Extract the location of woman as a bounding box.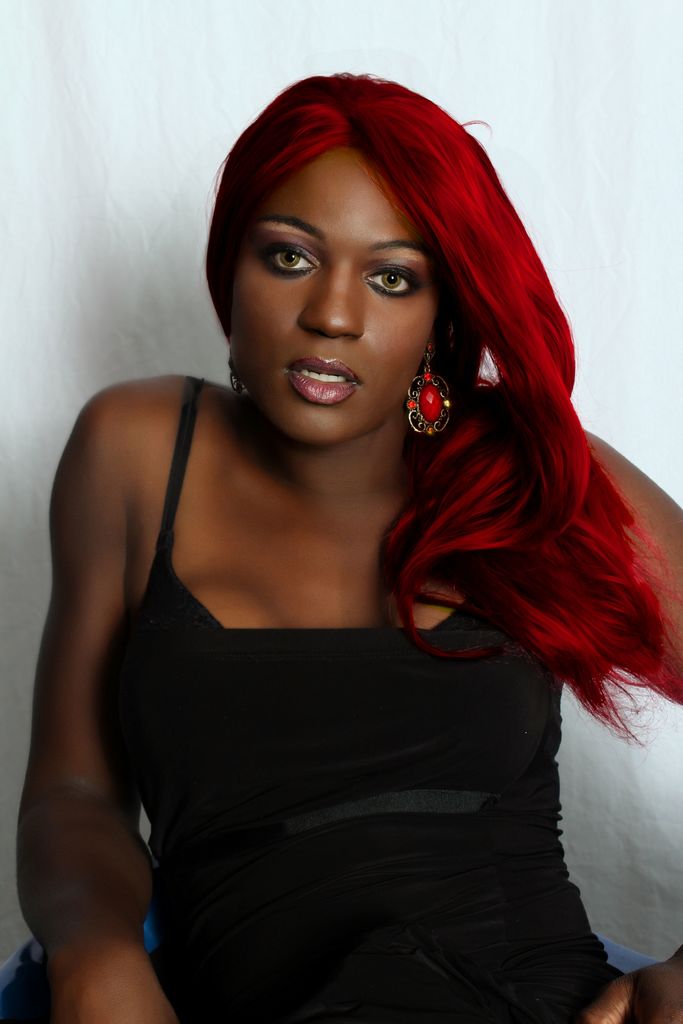
36/40/673/995.
